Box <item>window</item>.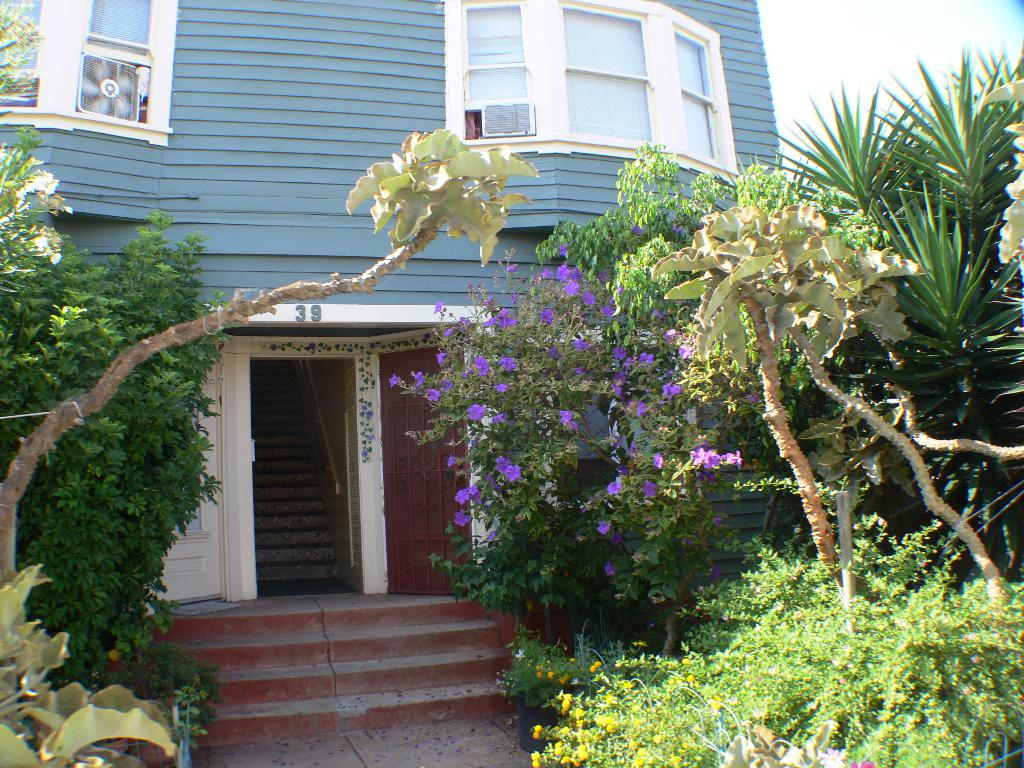
<bbox>0, 0, 44, 105</bbox>.
